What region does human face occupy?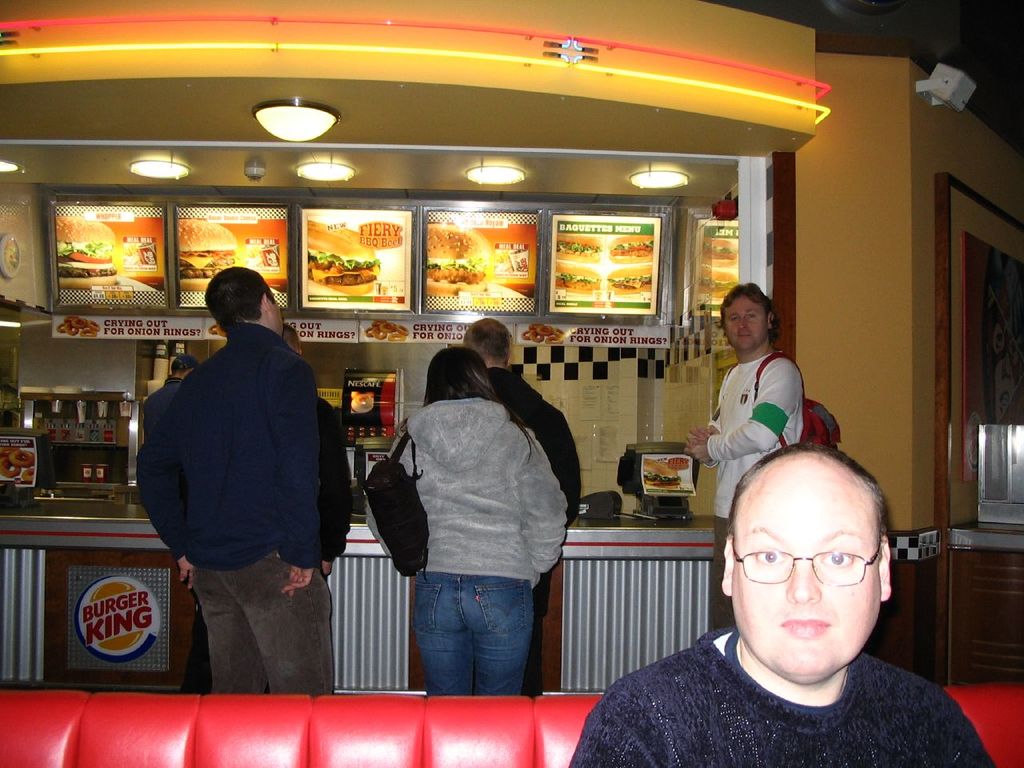
(x1=724, y1=294, x2=768, y2=352).
